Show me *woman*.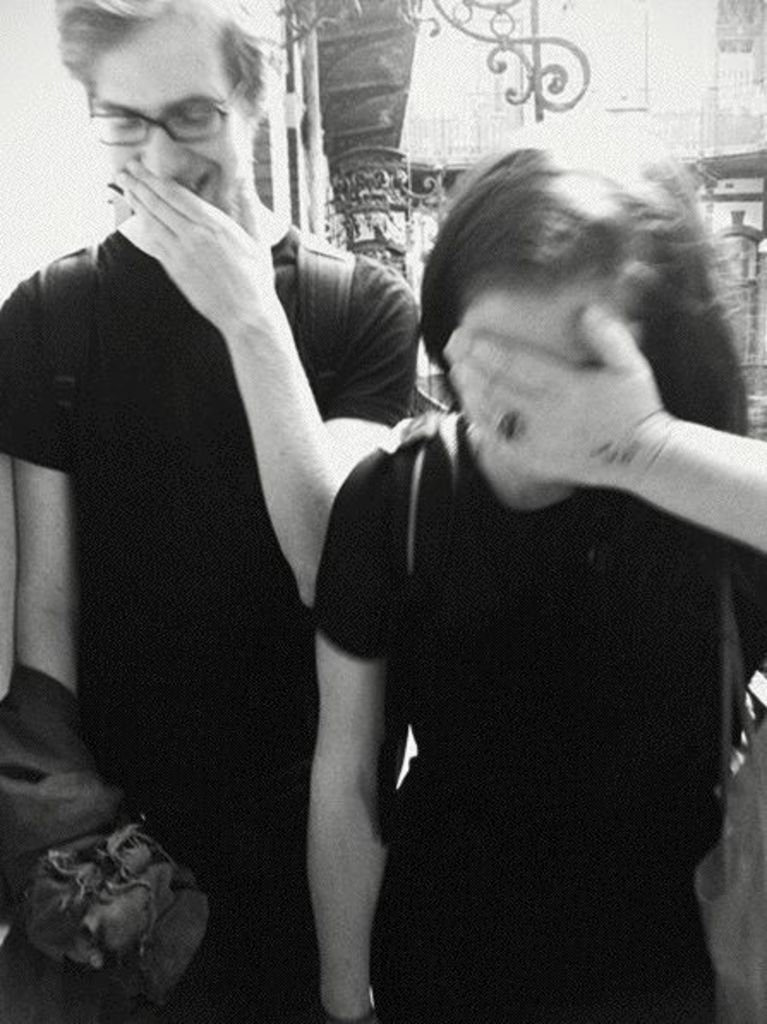
*woman* is here: [307,106,765,1022].
